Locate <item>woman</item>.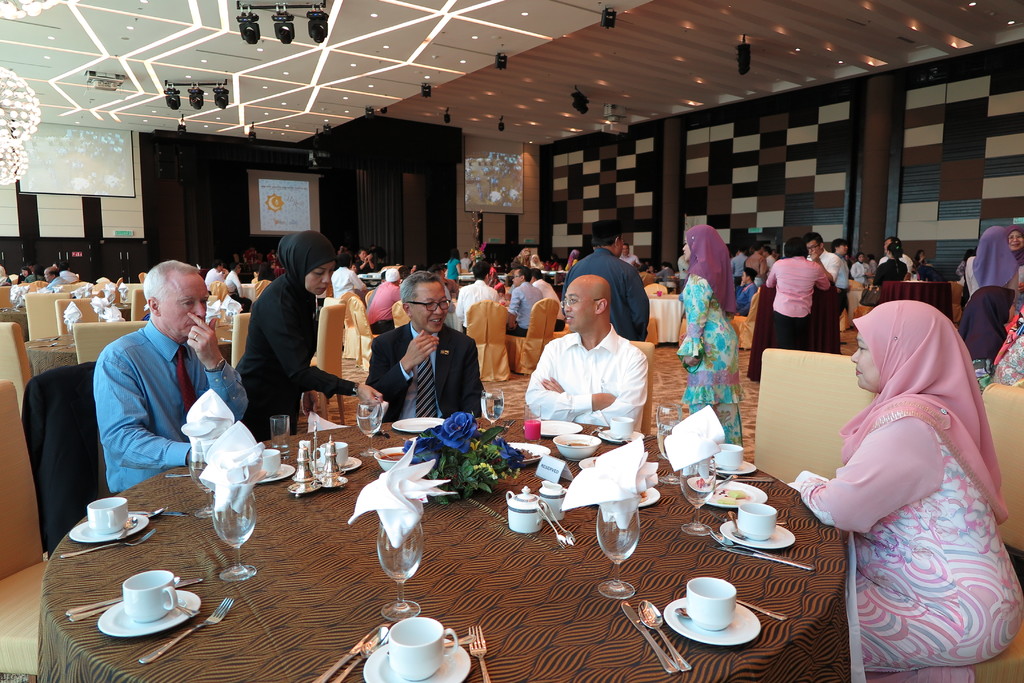
Bounding box: 529/253/546/271.
